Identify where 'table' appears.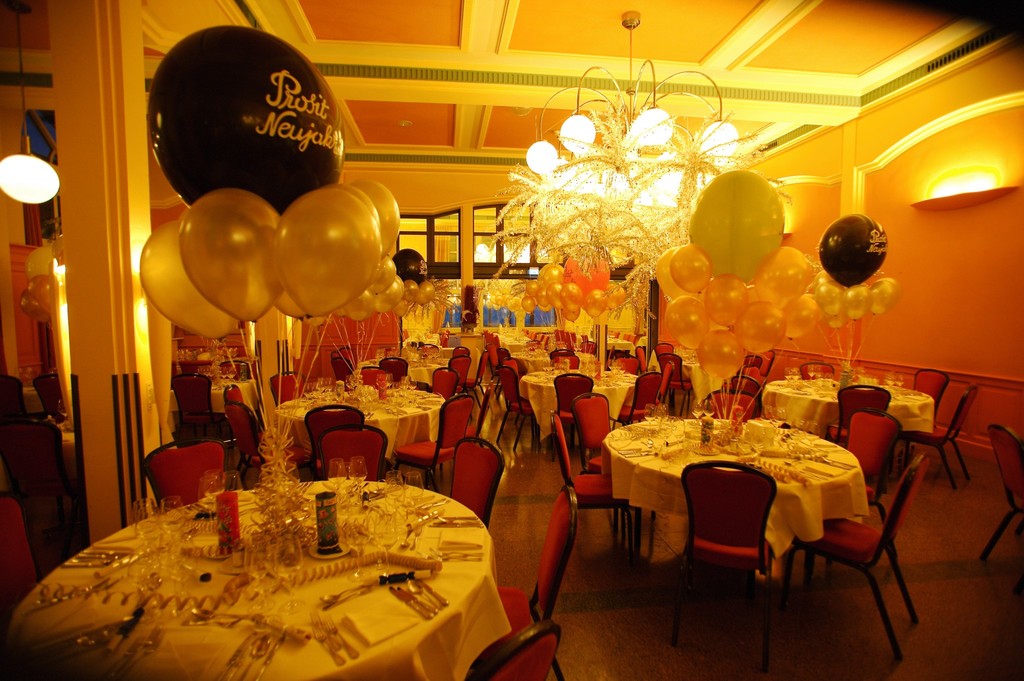
Appears at <bbox>608, 338, 637, 364</bbox>.
